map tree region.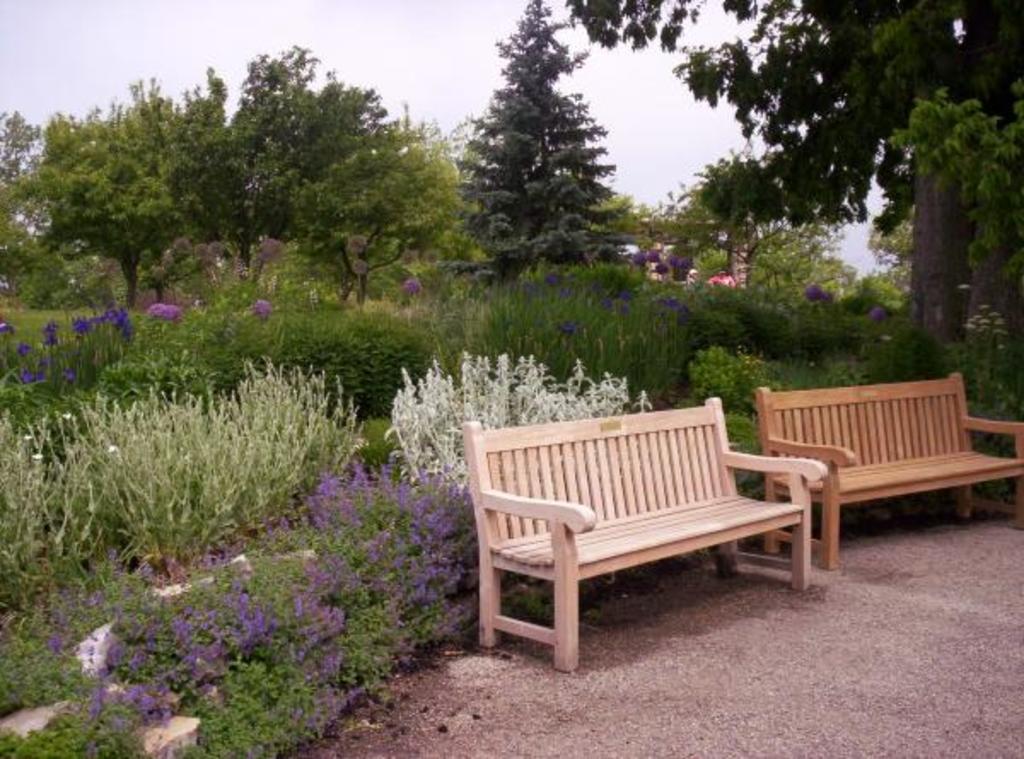
Mapped to bbox=[649, 145, 845, 298].
